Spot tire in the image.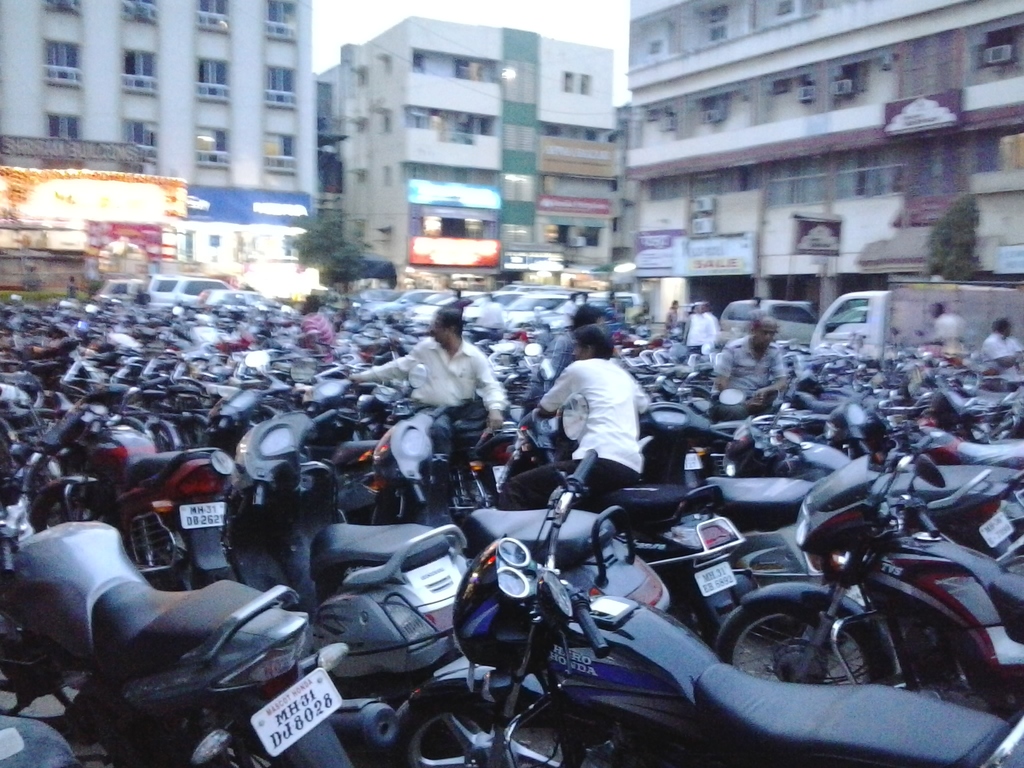
tire found at select_region(693, 424, 737, 481).
